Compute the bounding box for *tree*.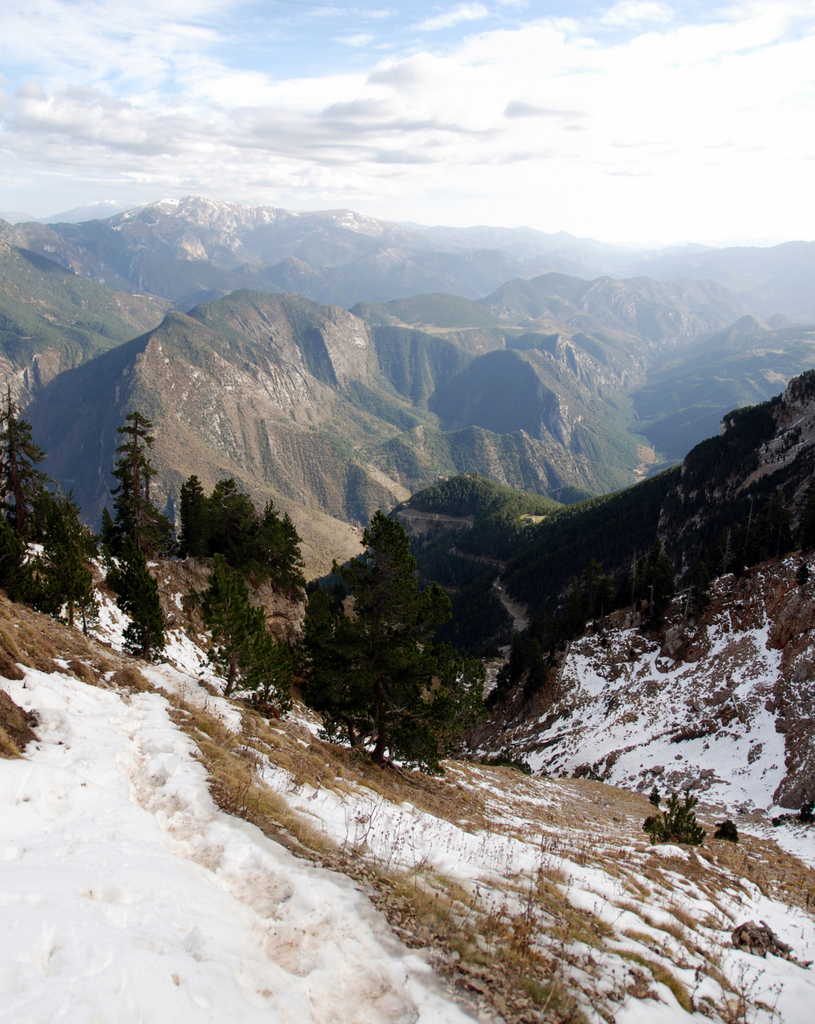
[left=170, top=461, right=330, bottom=602].
